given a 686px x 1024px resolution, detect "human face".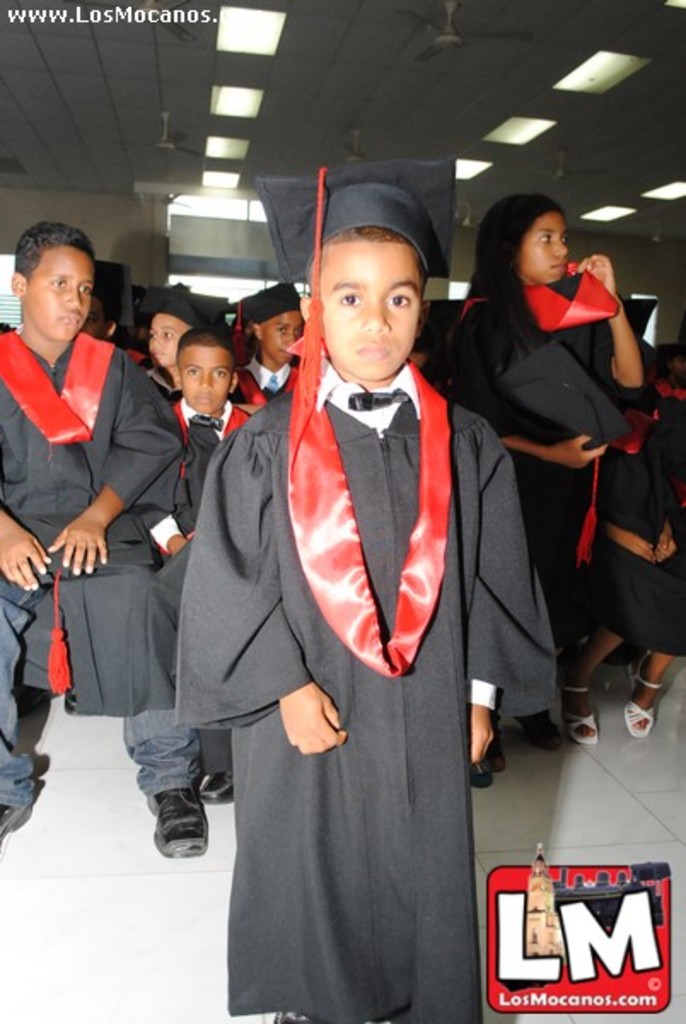
(left=263, top=305, right=305, bottom=365).
